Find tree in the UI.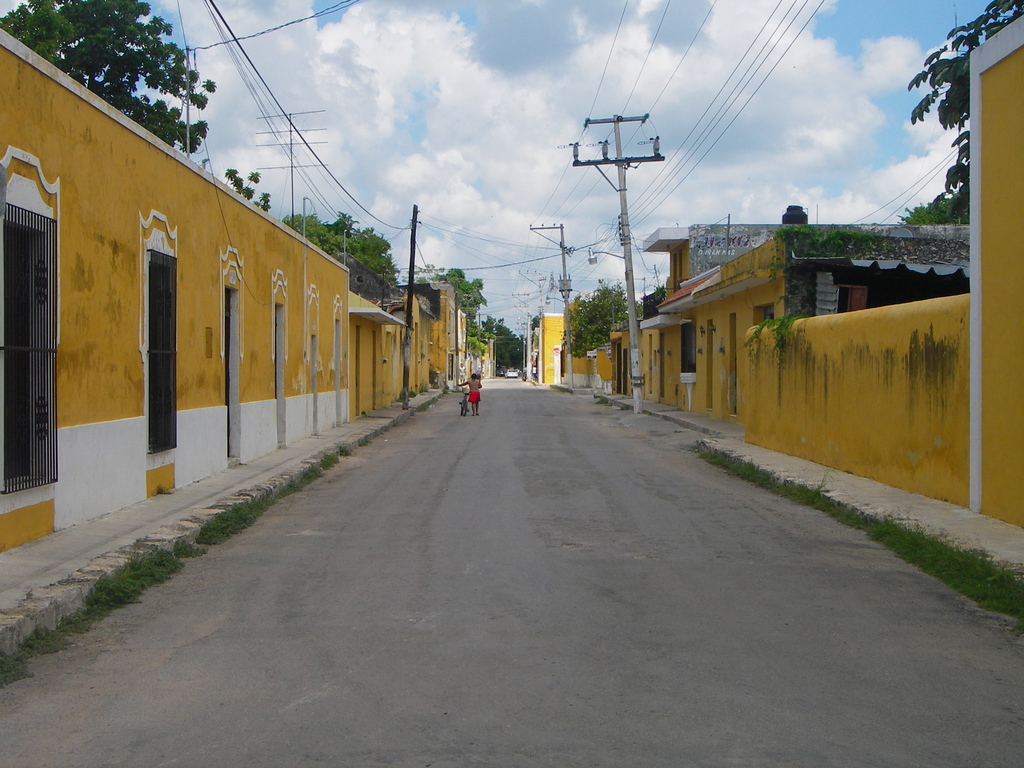
UI element at left=212, top=159, right=277, bottom=214.
